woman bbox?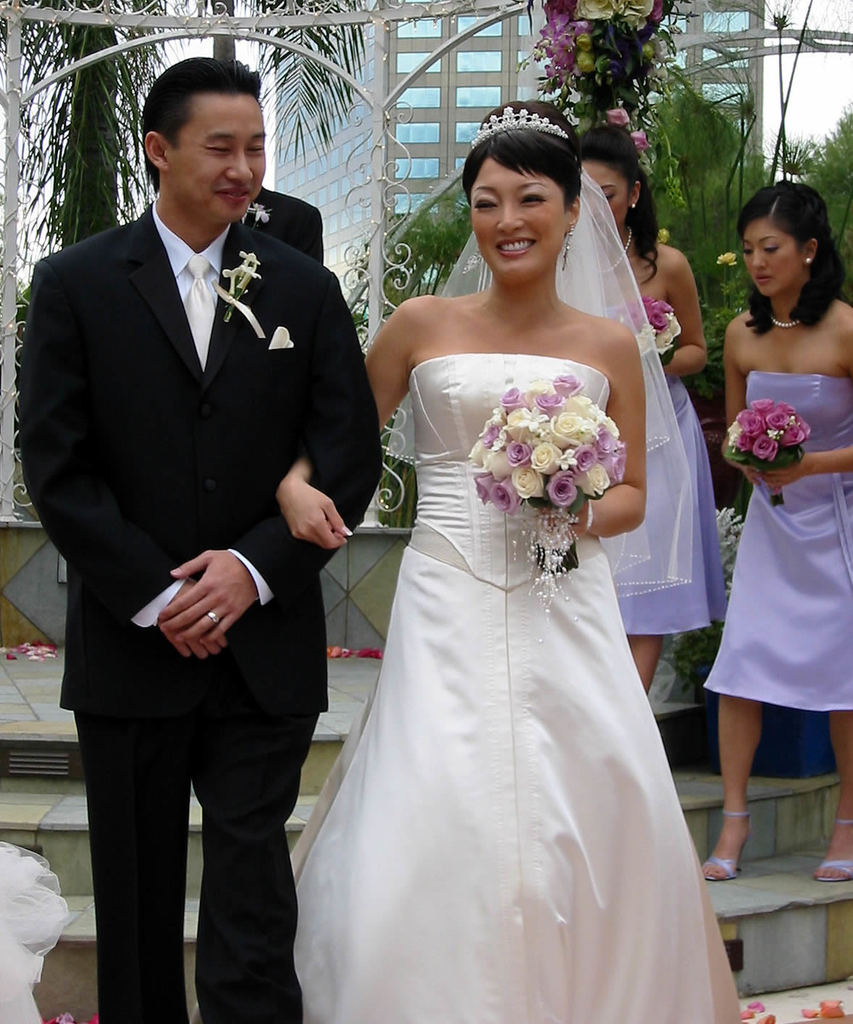
bbox=[699, 181, 852, 885]
